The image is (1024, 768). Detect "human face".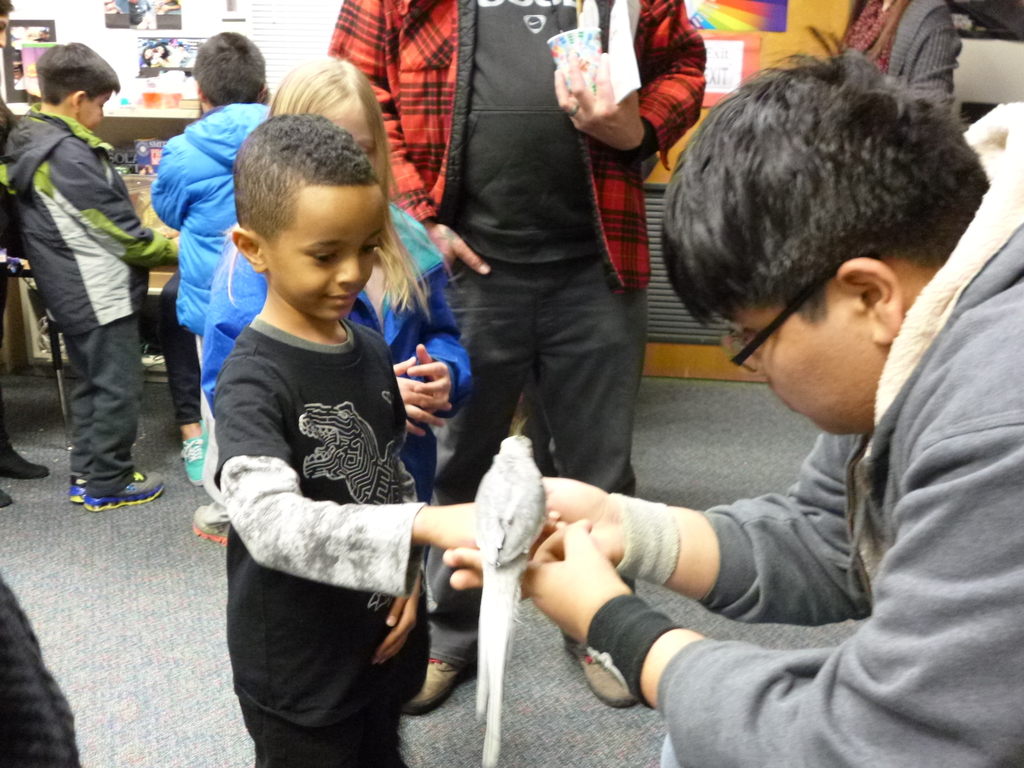
Detection: 321, 103, 372, 164.
